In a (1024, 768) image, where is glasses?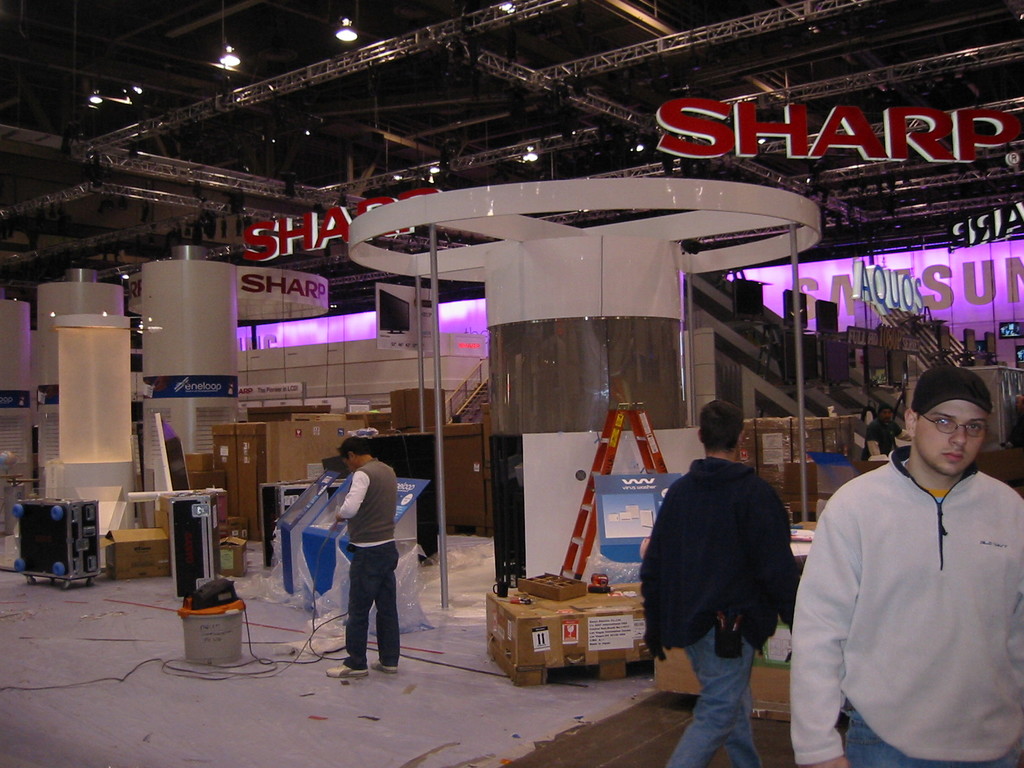
x1=916 y1=410 x2=988 y2=443.
